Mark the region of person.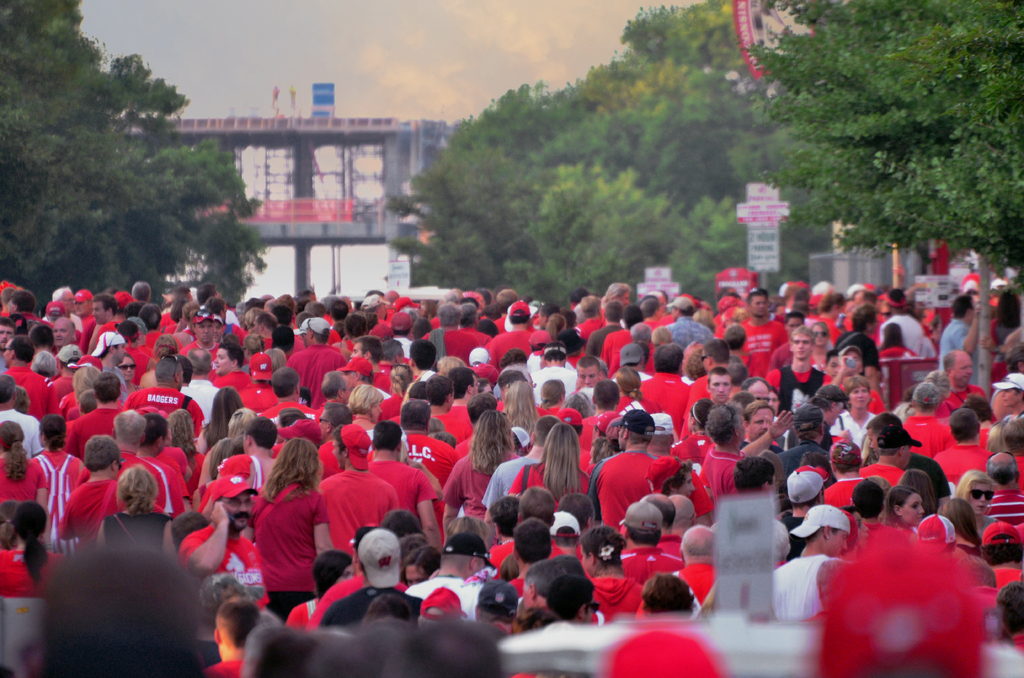
Region: <box>70,366,115,439</box>.
